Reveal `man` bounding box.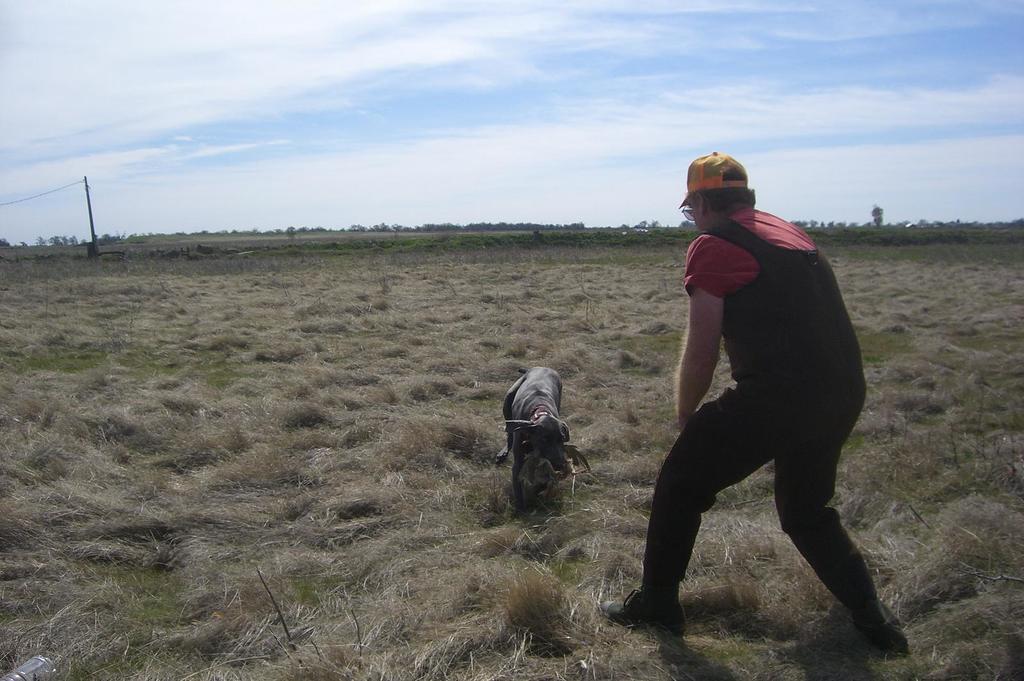
Revealed: left=627, top=144, right=904, bottom=665.
